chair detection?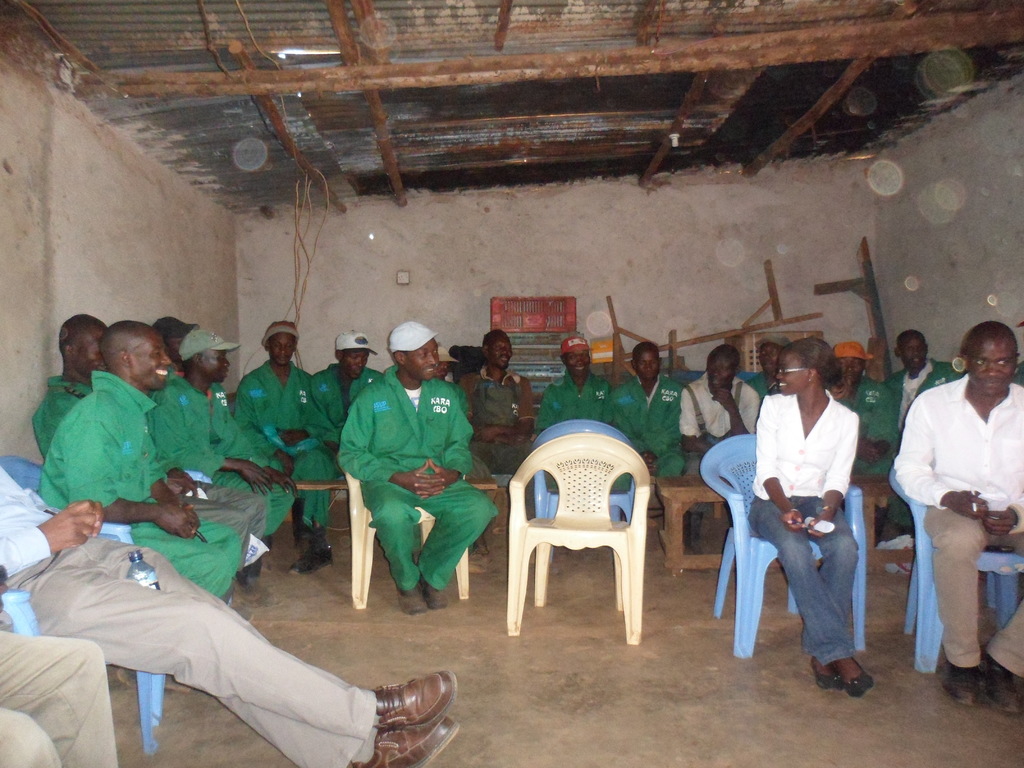
{"left": 497, "top": 452, "right": 664, "bottom": 660}
